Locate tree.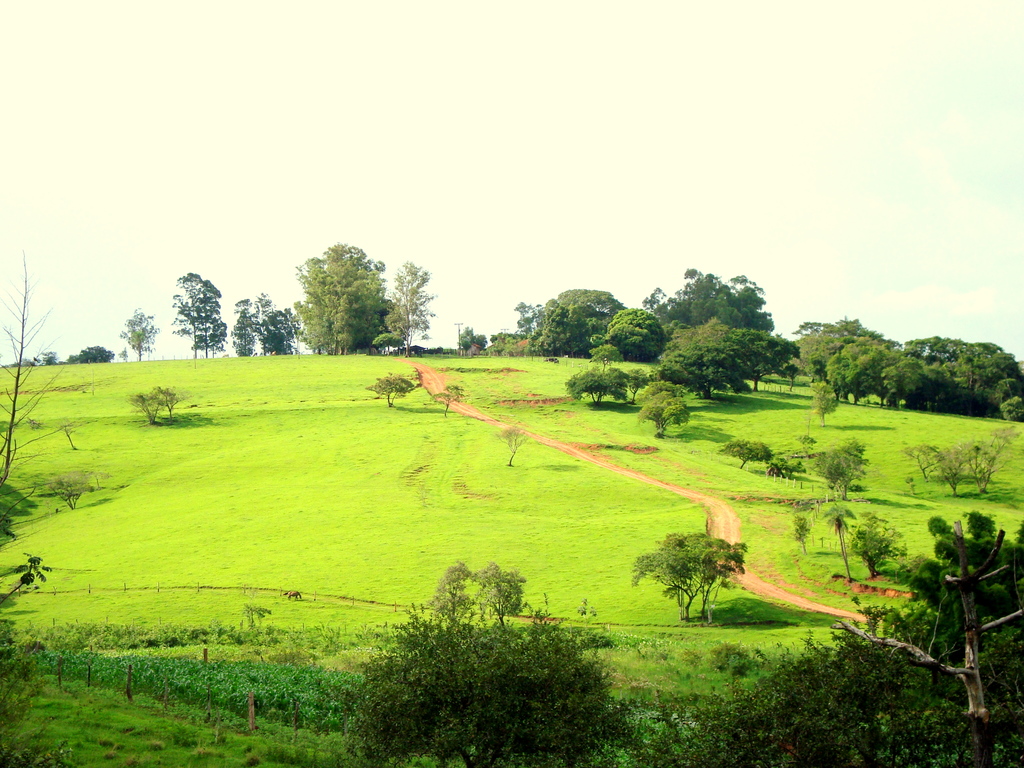
Bounding box: l=170, t=270, r=227, b=356.
